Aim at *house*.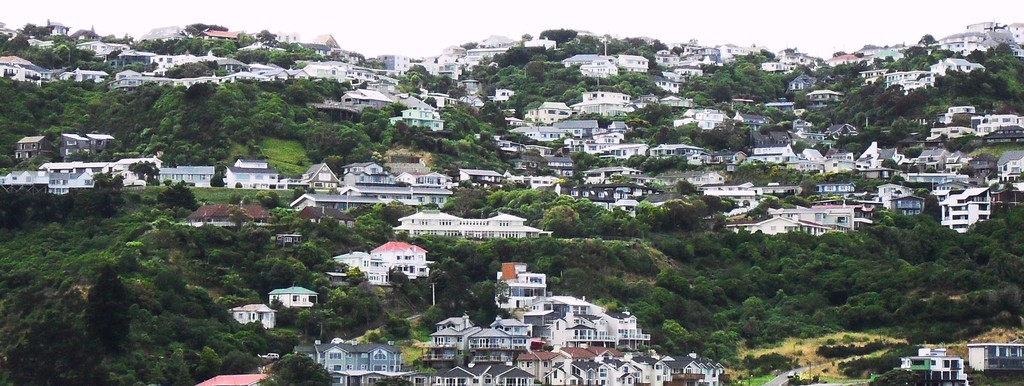
Aimed at bbox=(221, 298, 273, 332).
